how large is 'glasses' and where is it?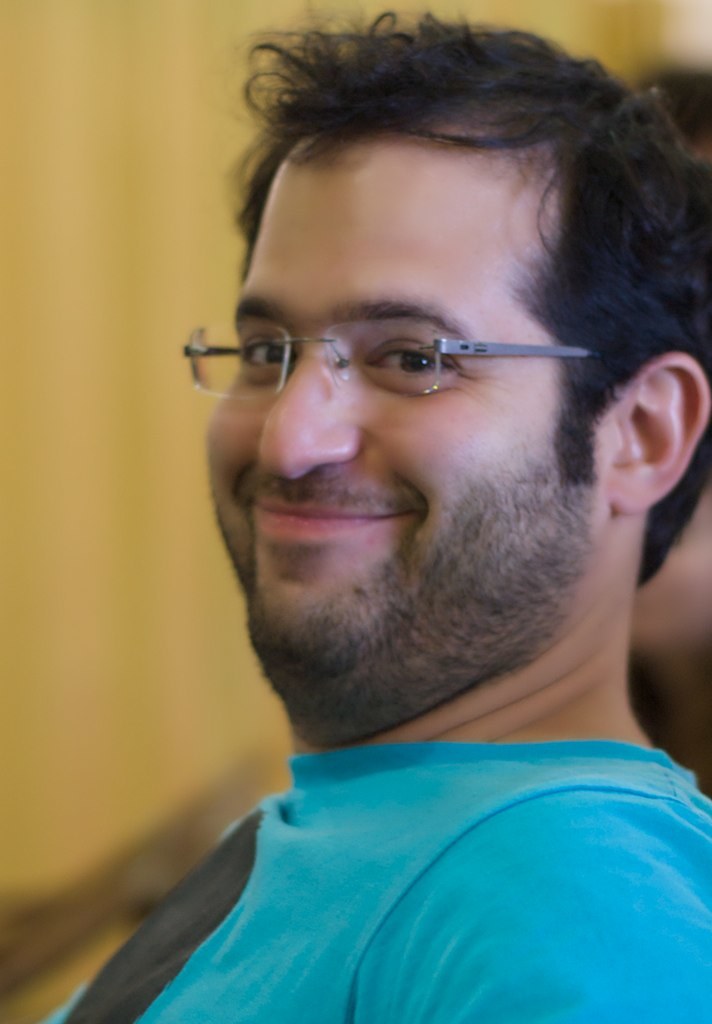
Bounding box: (192, 275, 616, 421).
